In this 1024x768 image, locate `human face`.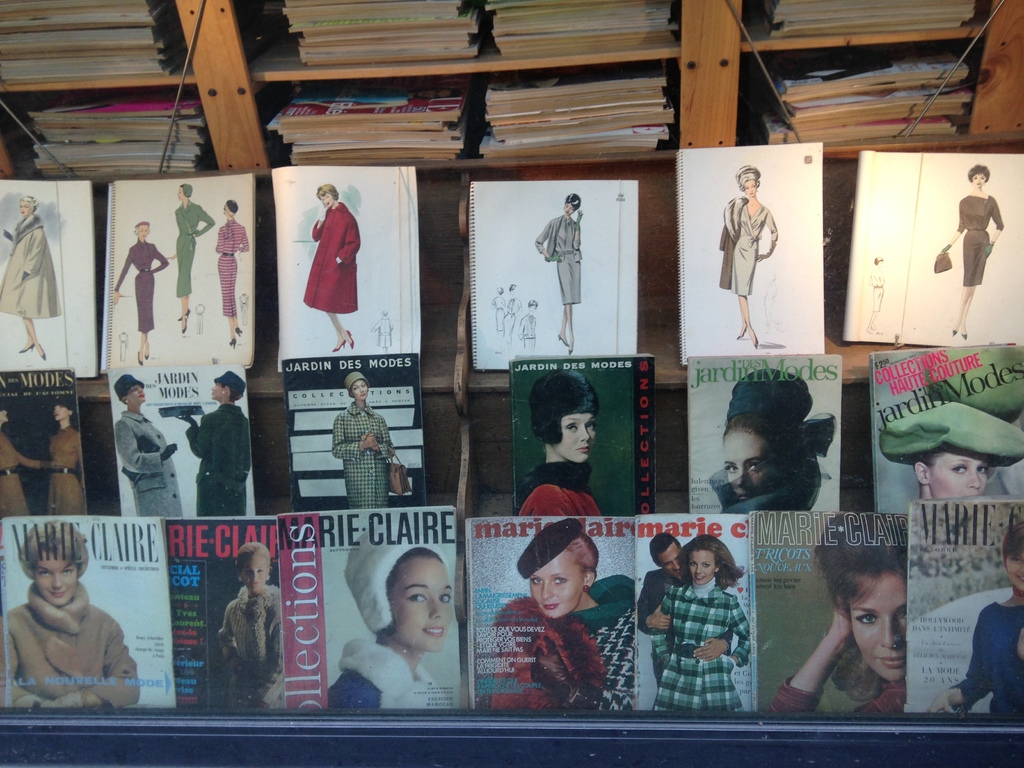
Bounding box: bbox(176, 185, 184, 202).
